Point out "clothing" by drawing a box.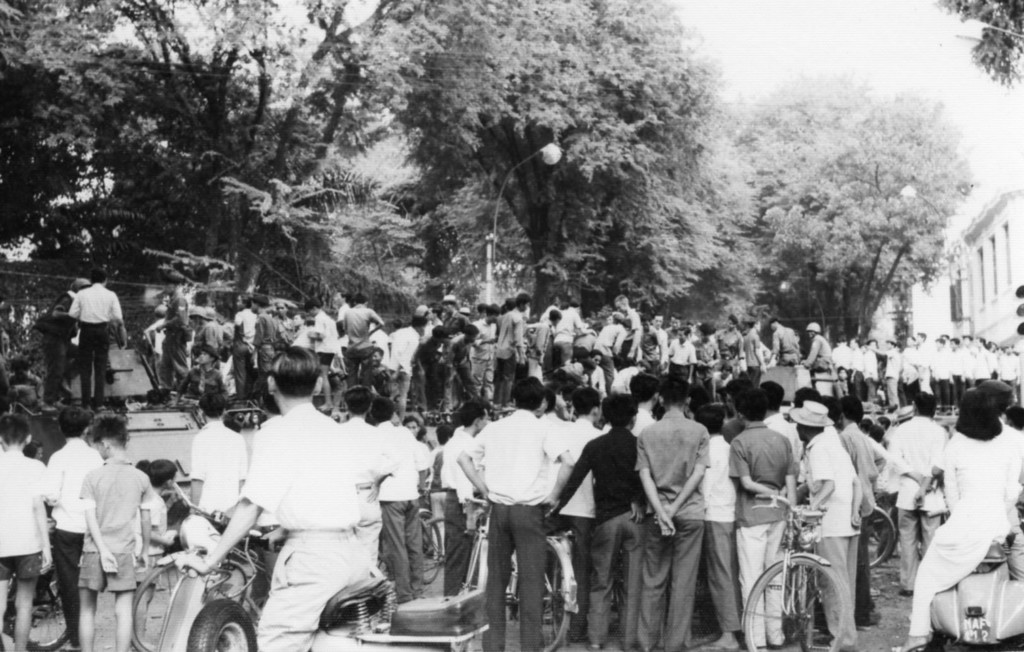
pyautogui.locateOnScreen(632, 306, 648, 366).
